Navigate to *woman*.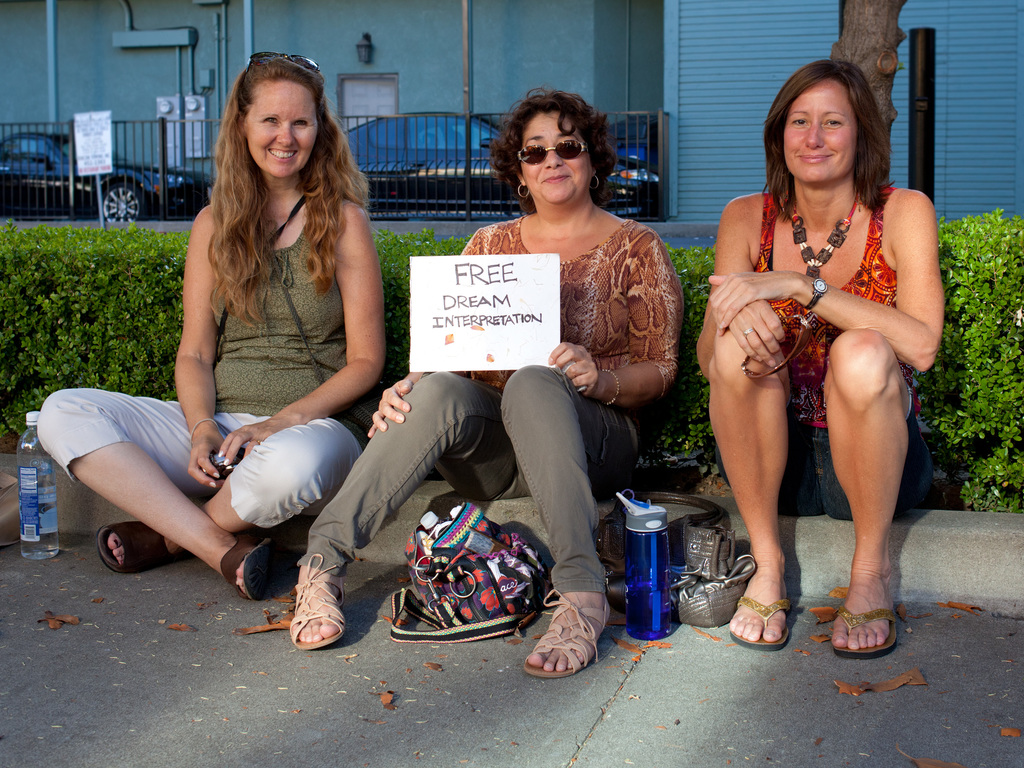
Navigation target: detection(31, 48, 388, 596).
